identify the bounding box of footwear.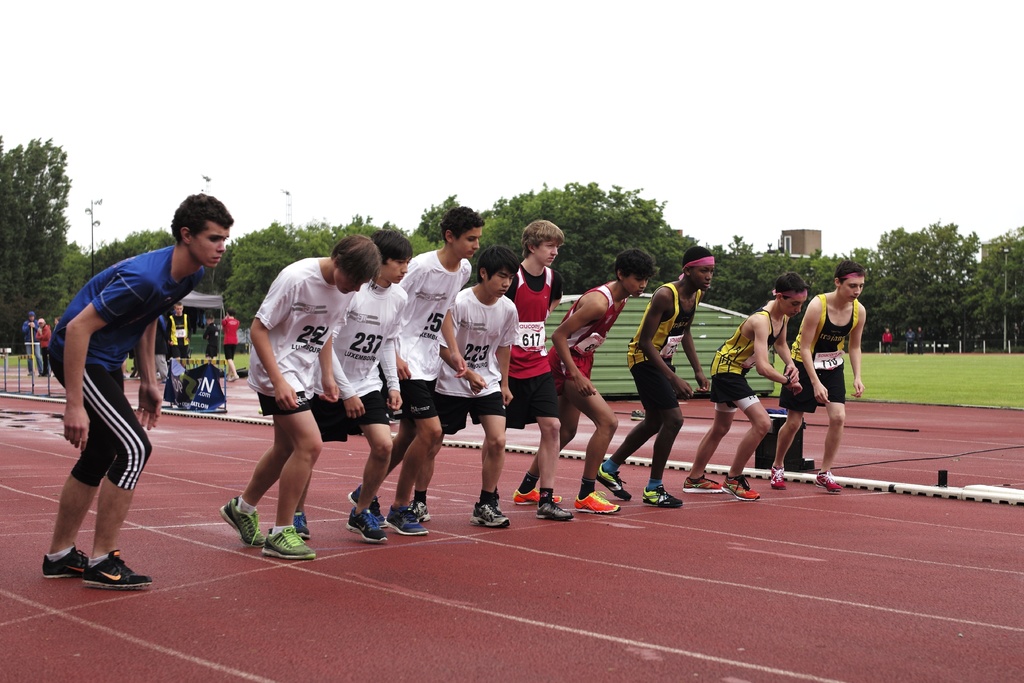
locate(513, 485, 560, 506).
